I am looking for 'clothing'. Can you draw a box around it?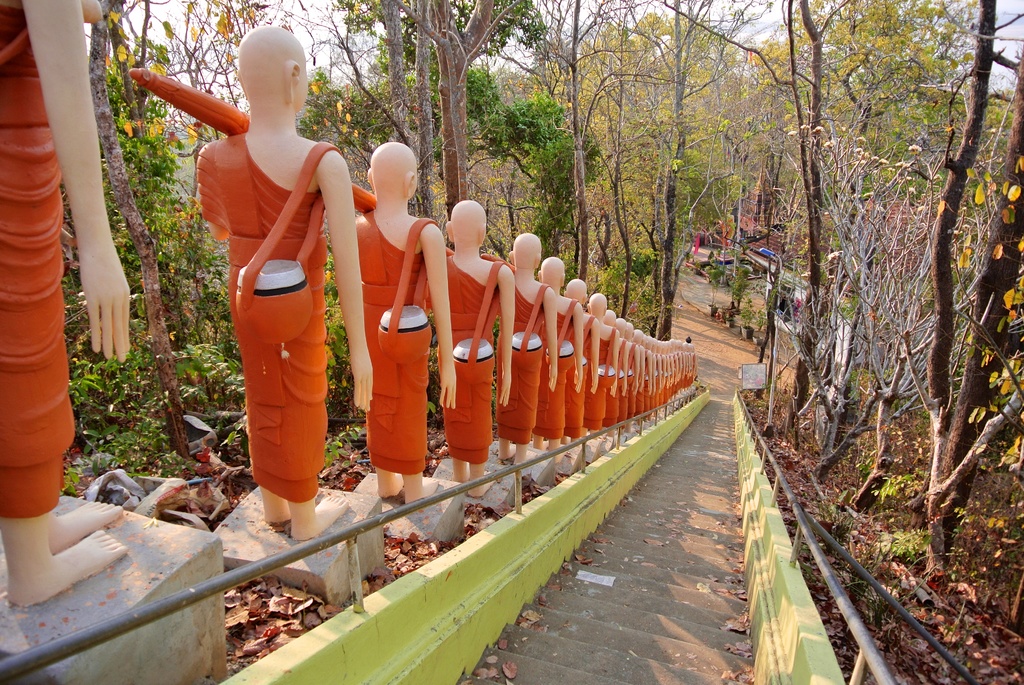
Sure, the bounding box is box=[0, 0, 59, 522].
